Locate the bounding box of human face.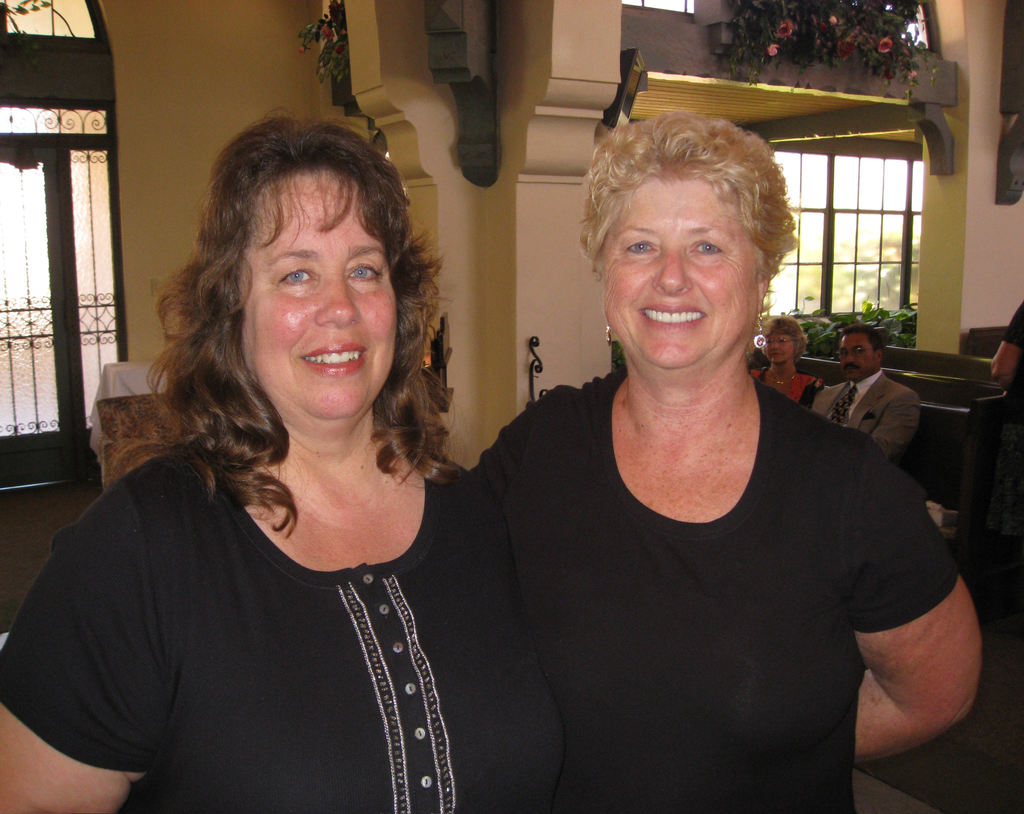
Bounding box: select_region(237, 168, 397, 418).
